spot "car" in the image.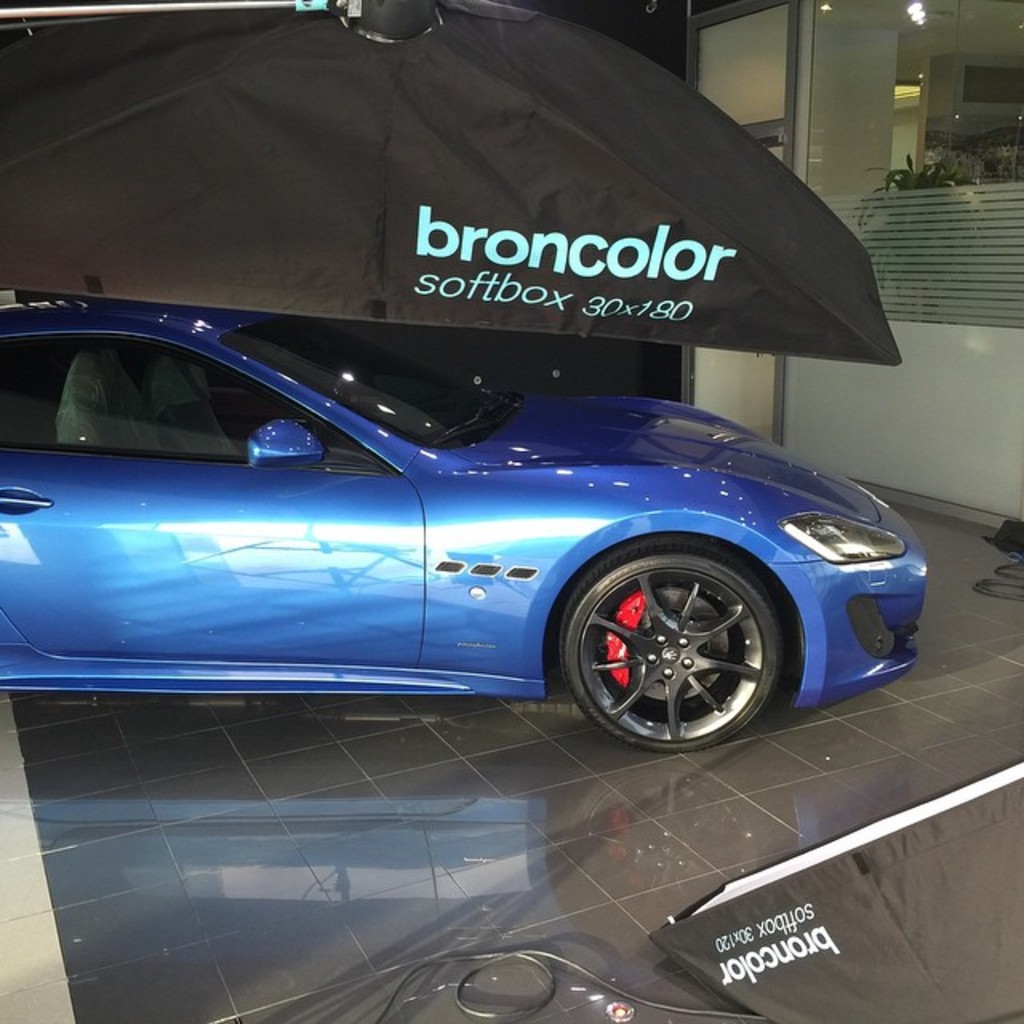
"car" found at 0,290,931,754.
